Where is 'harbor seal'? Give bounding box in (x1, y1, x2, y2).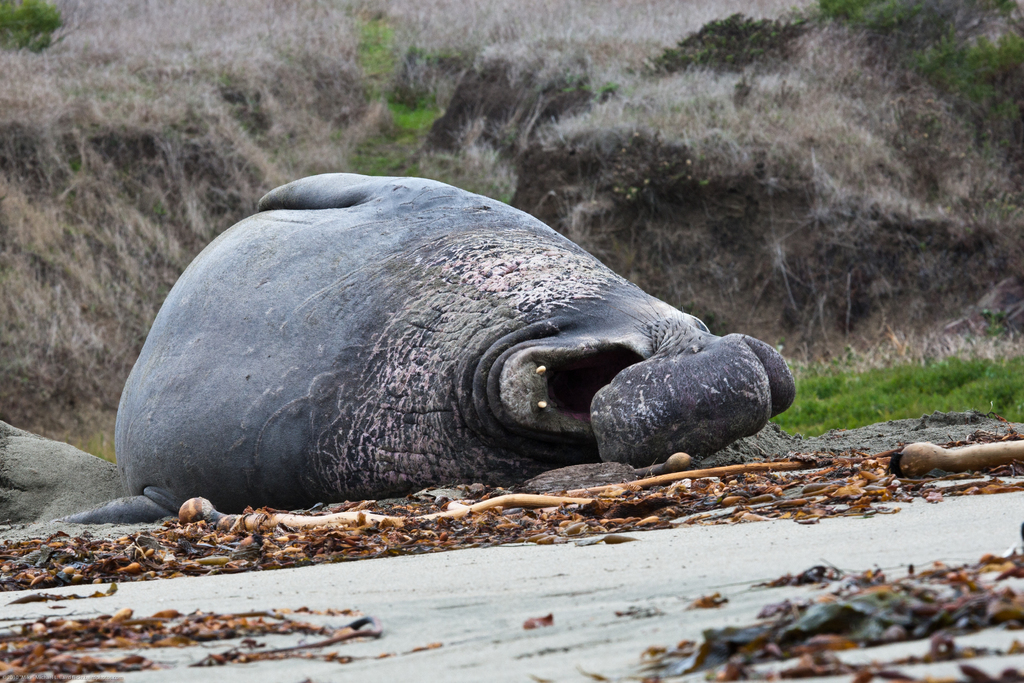
(114, 172, 796, 520).
